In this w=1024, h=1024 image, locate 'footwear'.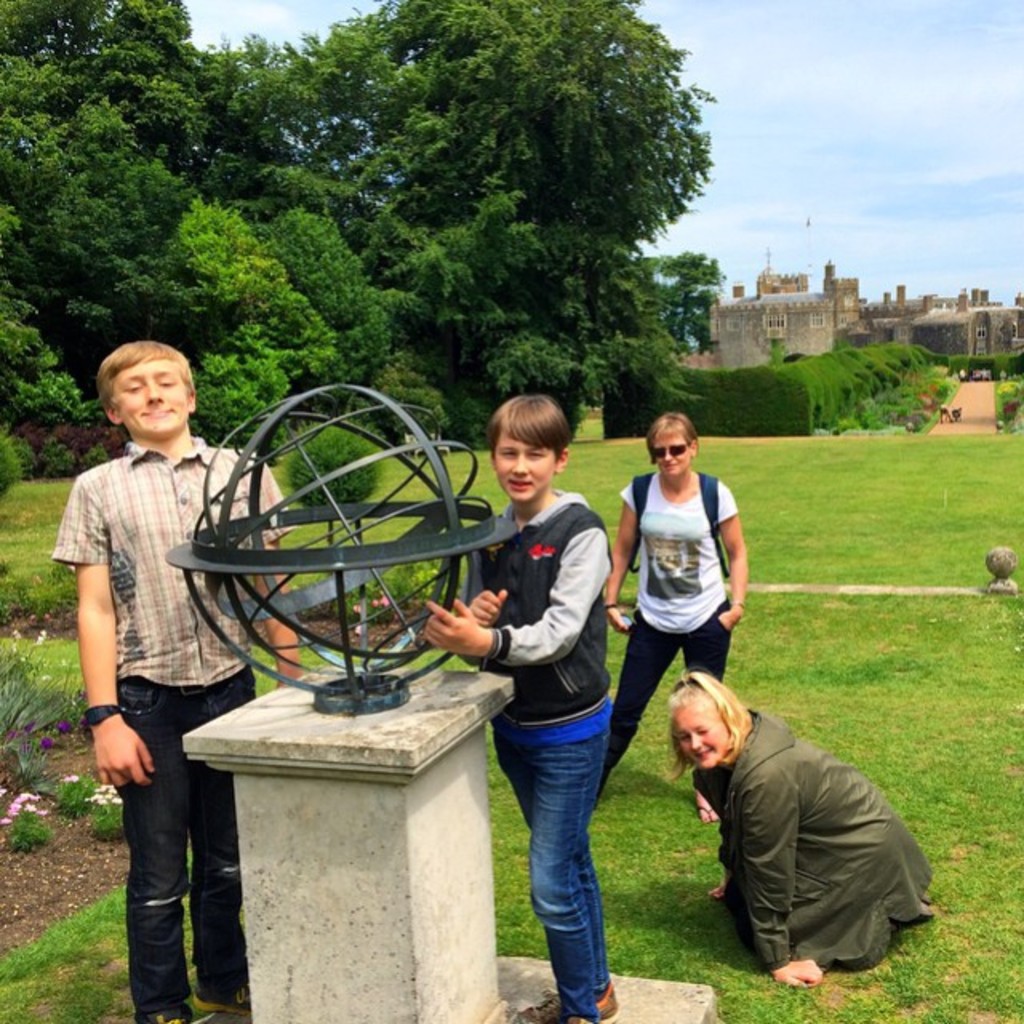
Bounding box: bbox=(538, 984, 619, 1021).
